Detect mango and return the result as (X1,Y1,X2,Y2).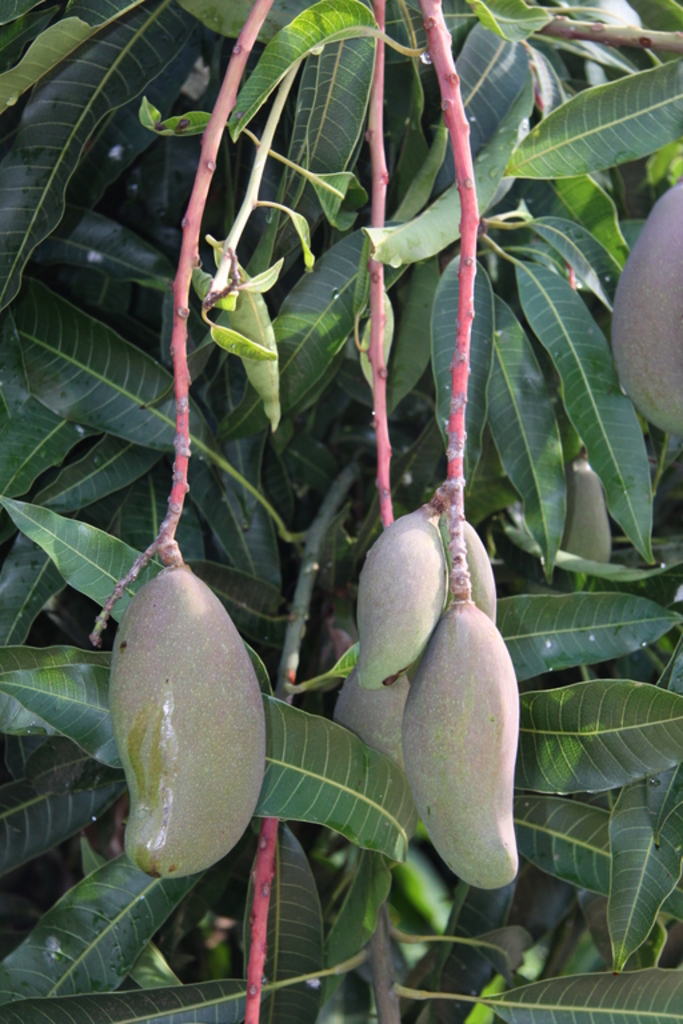
(566,453,610,560).
